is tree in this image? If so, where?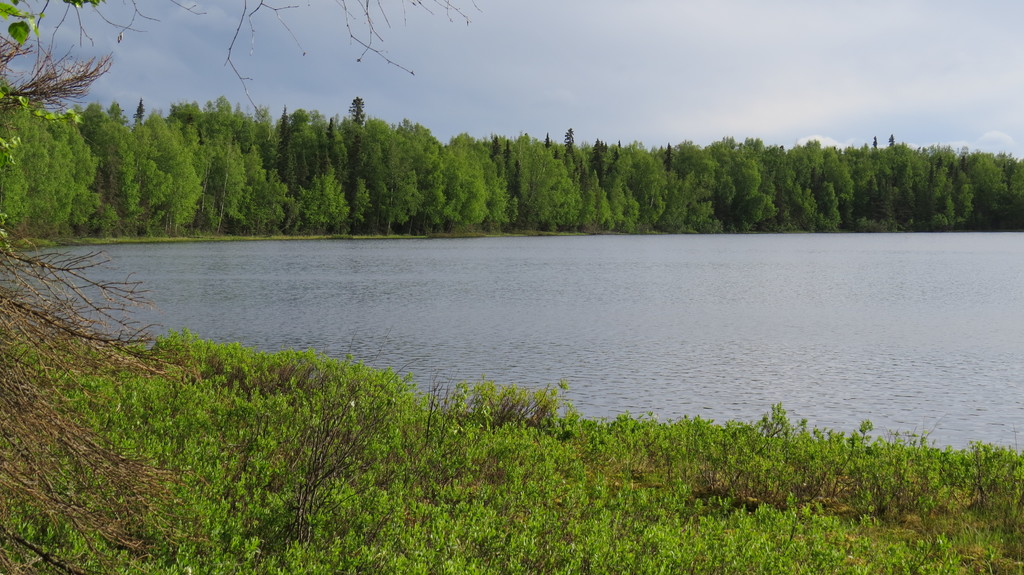
Yes, at x1=891 y1=144 x2=921 y2=225.
